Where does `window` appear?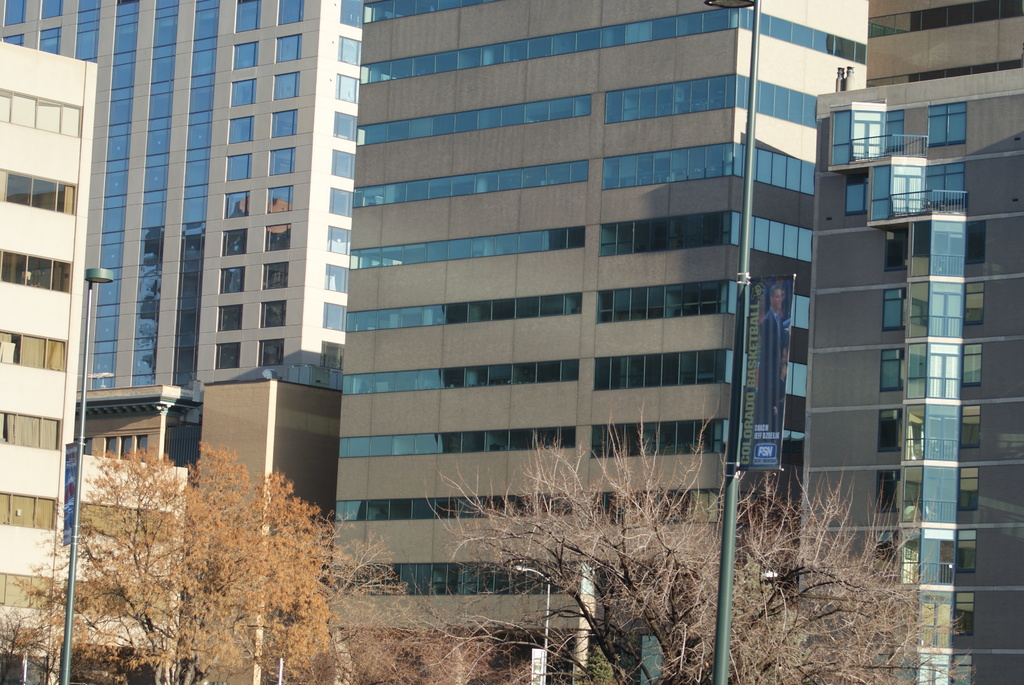
Appears at l=0, t=246, r=76, b=295.
